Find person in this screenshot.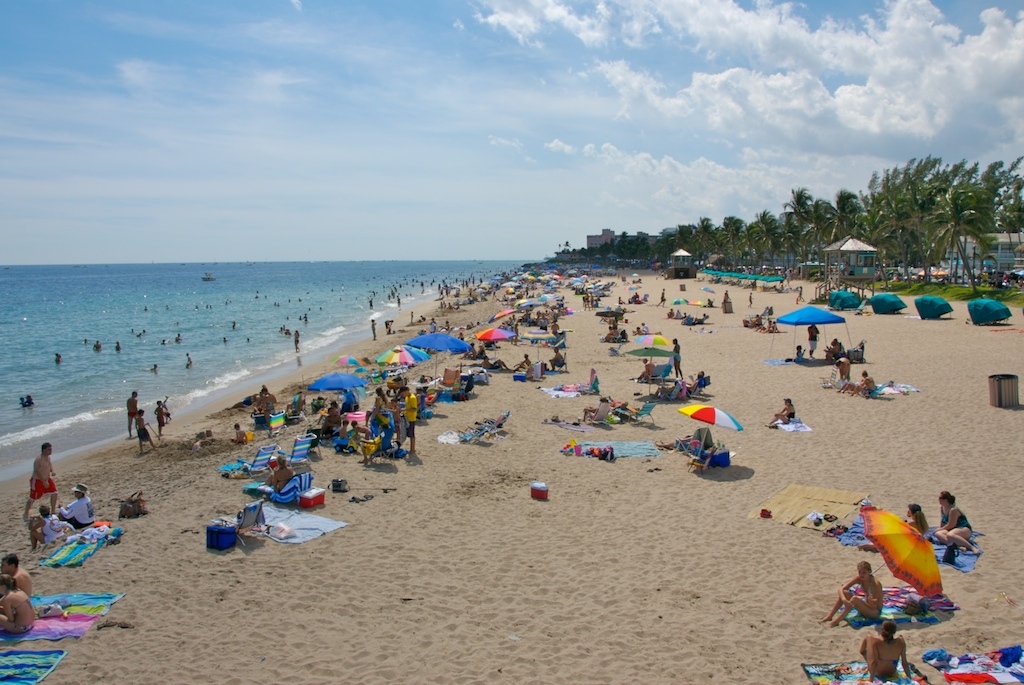
The bounding box for person is {"x1": 251, "y1": 383, "x2": 279, "y2": 425}.
